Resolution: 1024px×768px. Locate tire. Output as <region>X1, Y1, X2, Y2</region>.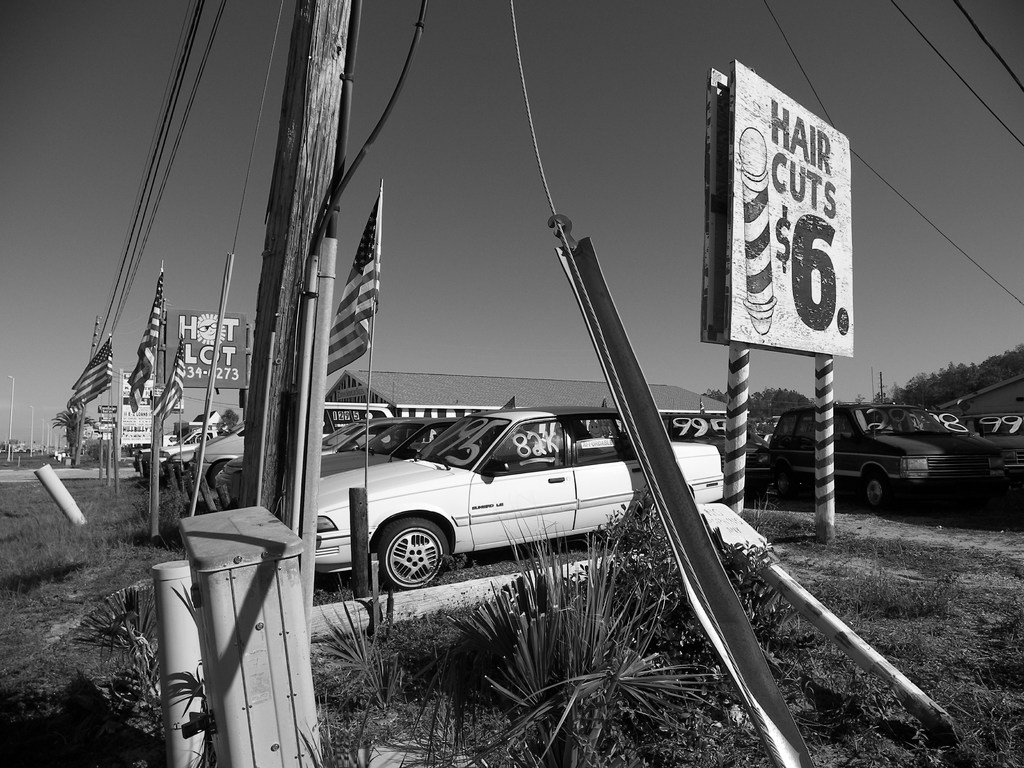
<region>745, 481, 766, 497</region>.
